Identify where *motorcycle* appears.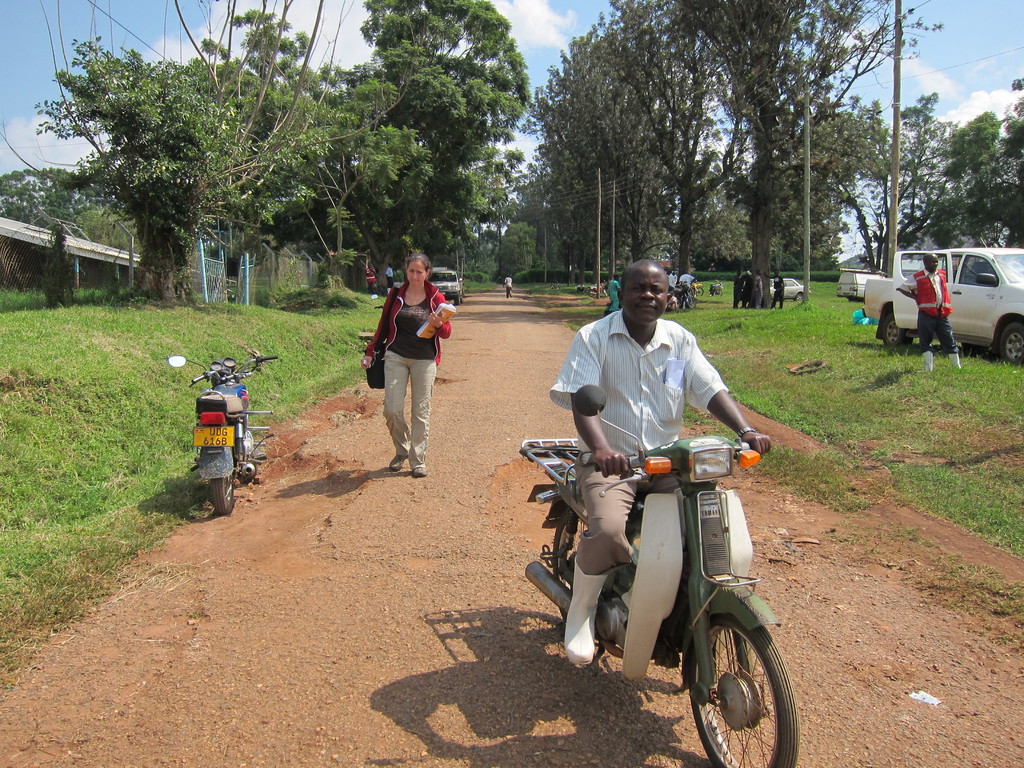
Appears at x1=170 y1=356 x2=281 y2=515.
